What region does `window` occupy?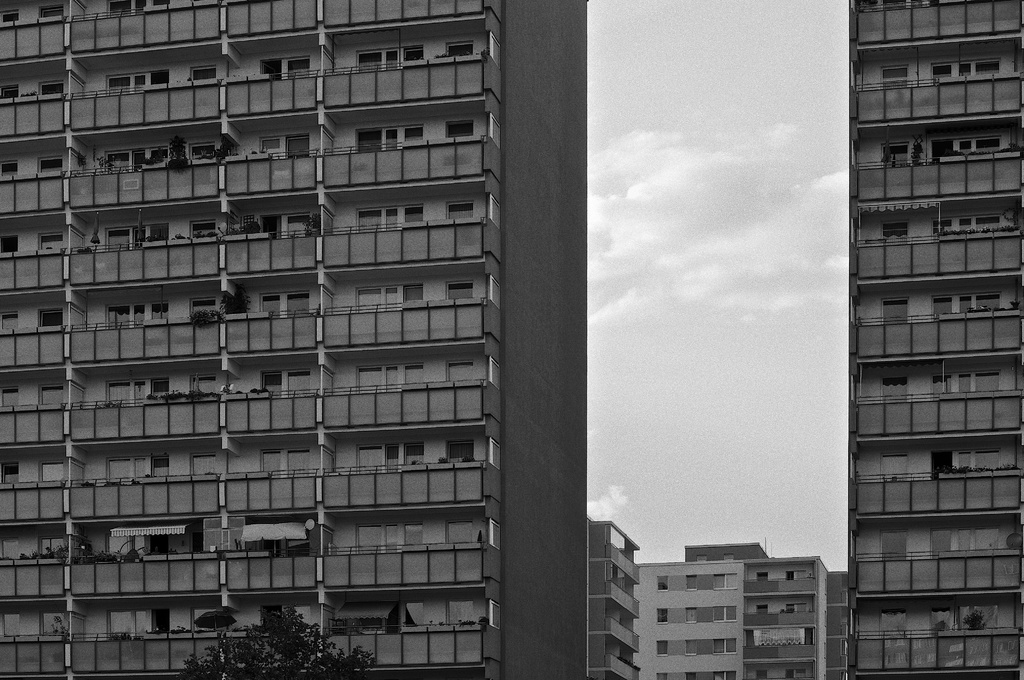
bbox=(714, 573, 738, 592).
